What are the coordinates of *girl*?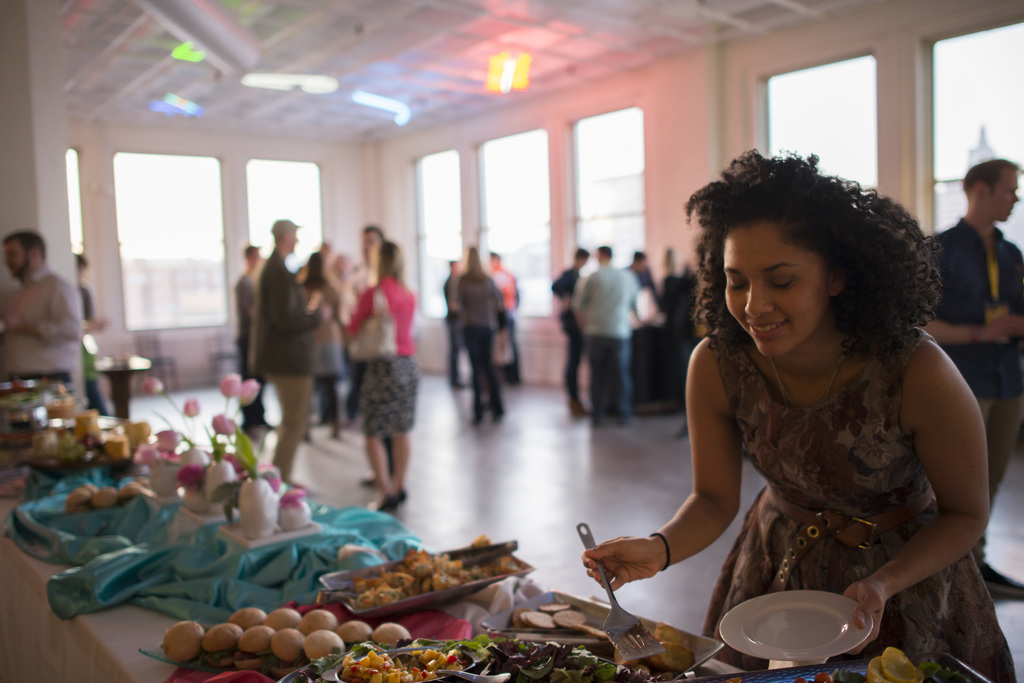
[576, 153, 1011, 682].
